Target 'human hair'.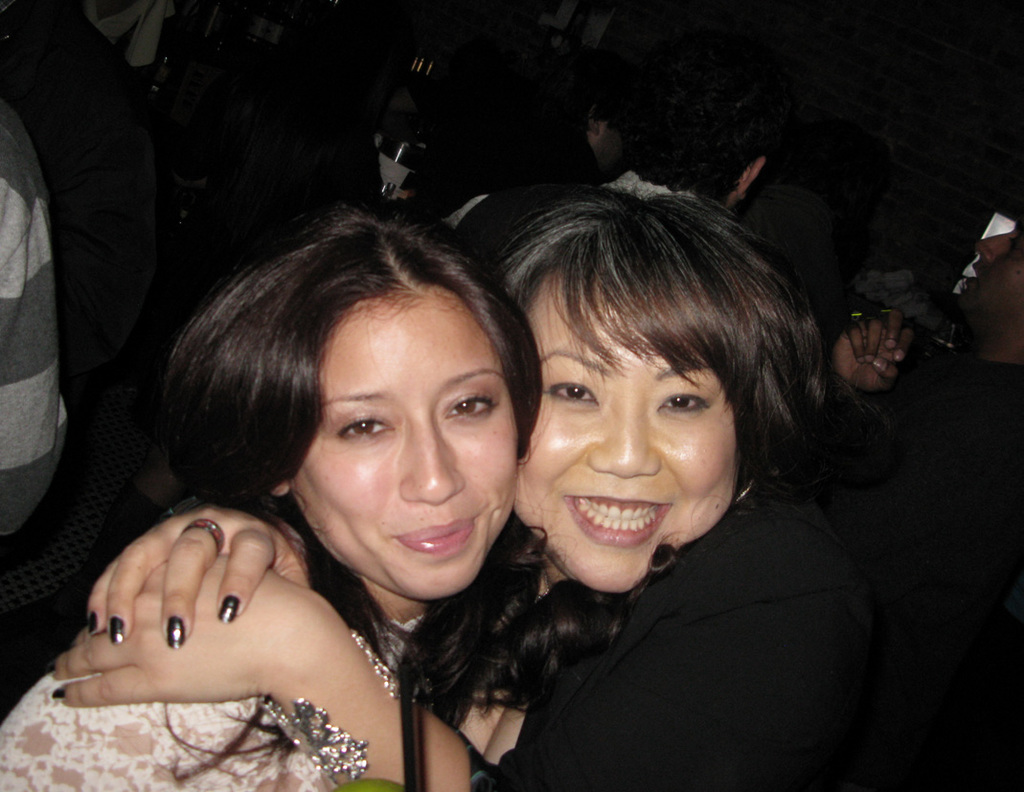
Target region: rect(524, 154, 838, 534).
